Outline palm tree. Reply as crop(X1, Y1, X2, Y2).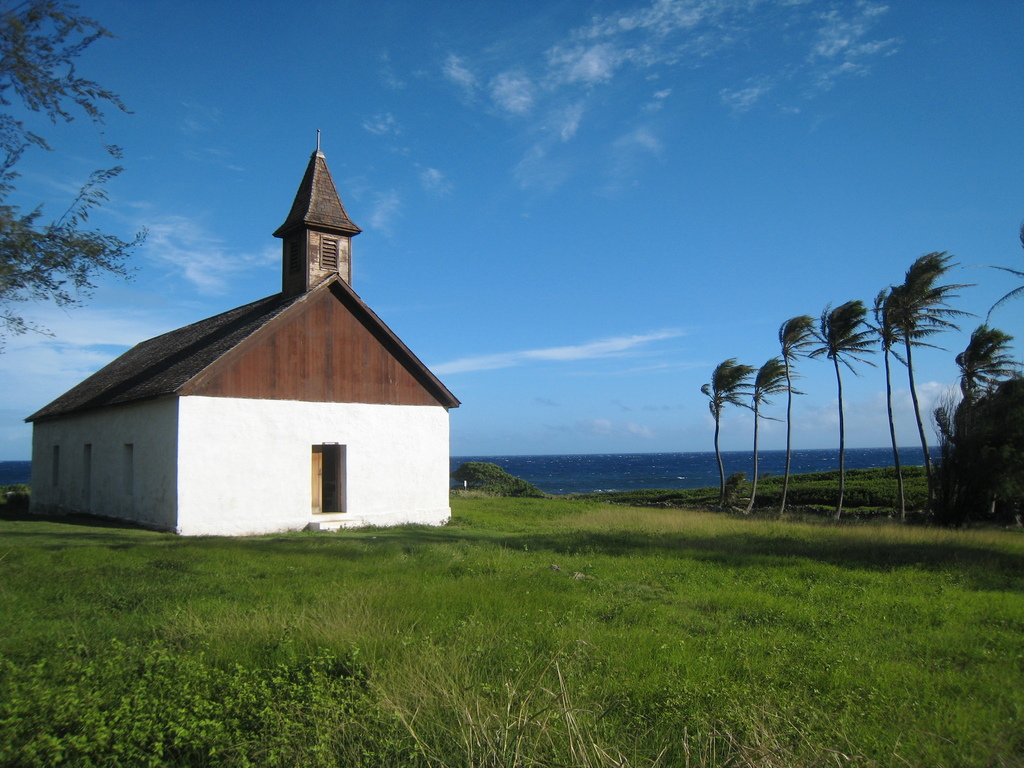
crop(886, 252, 966, 526).
